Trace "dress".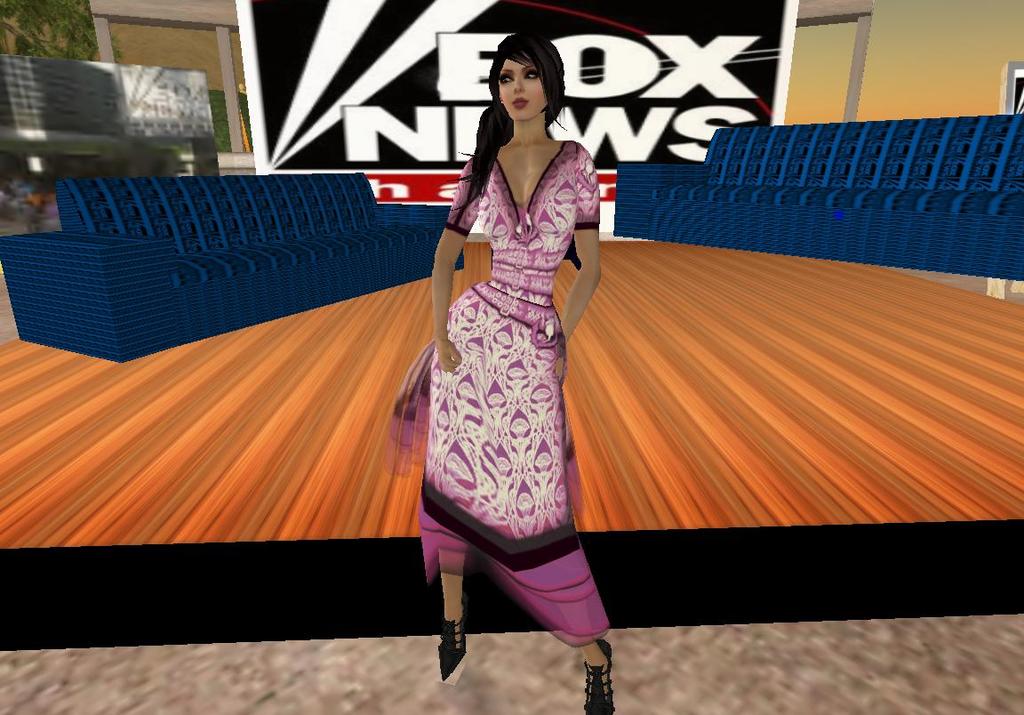
Traced to box=[373, 141, 609, 647].
